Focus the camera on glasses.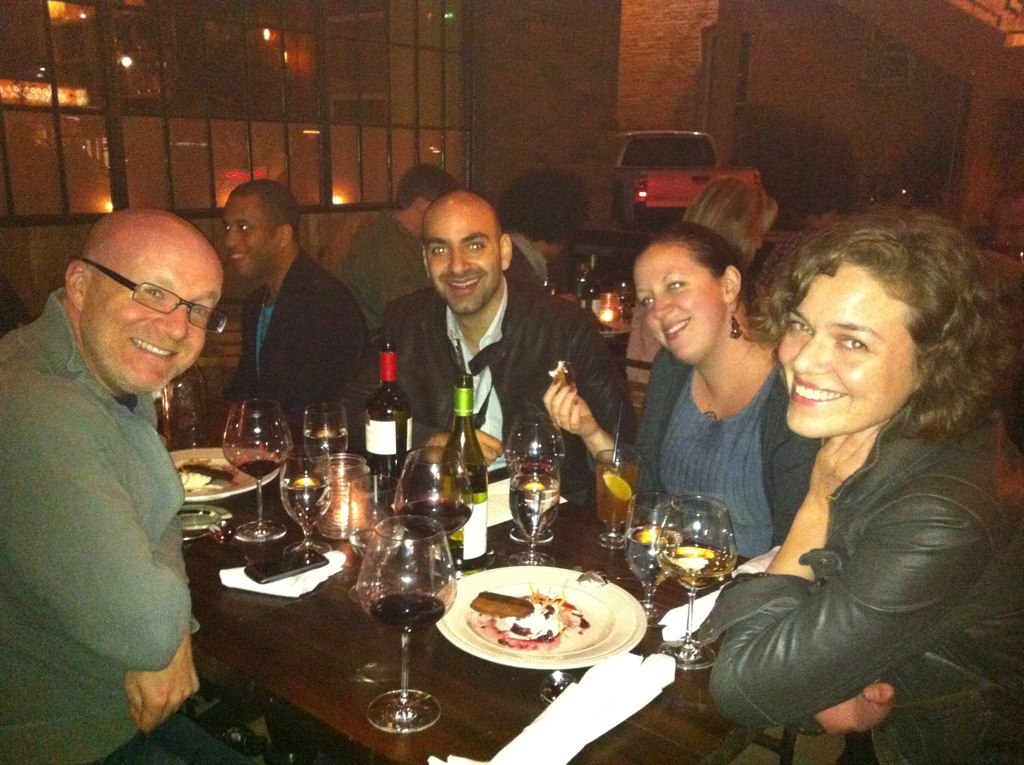
Focus region: pyautogui.locateOnScreen(91, 261, 231, 336).
